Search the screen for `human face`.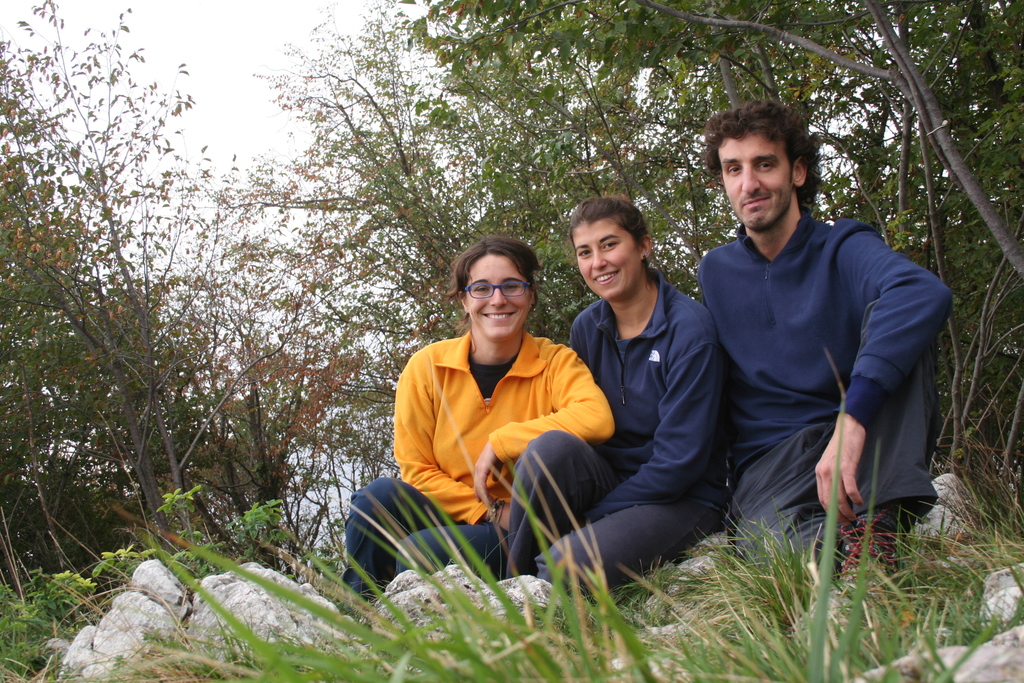
Found at 466:256:529:338.
